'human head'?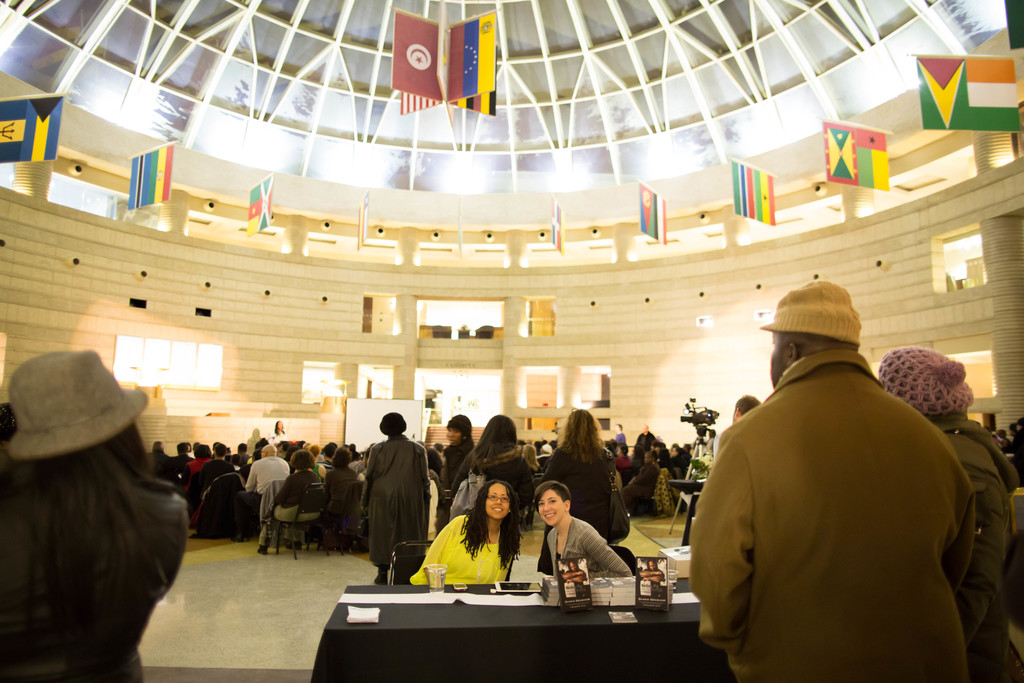
select_region(4, 347, 157, 514)
